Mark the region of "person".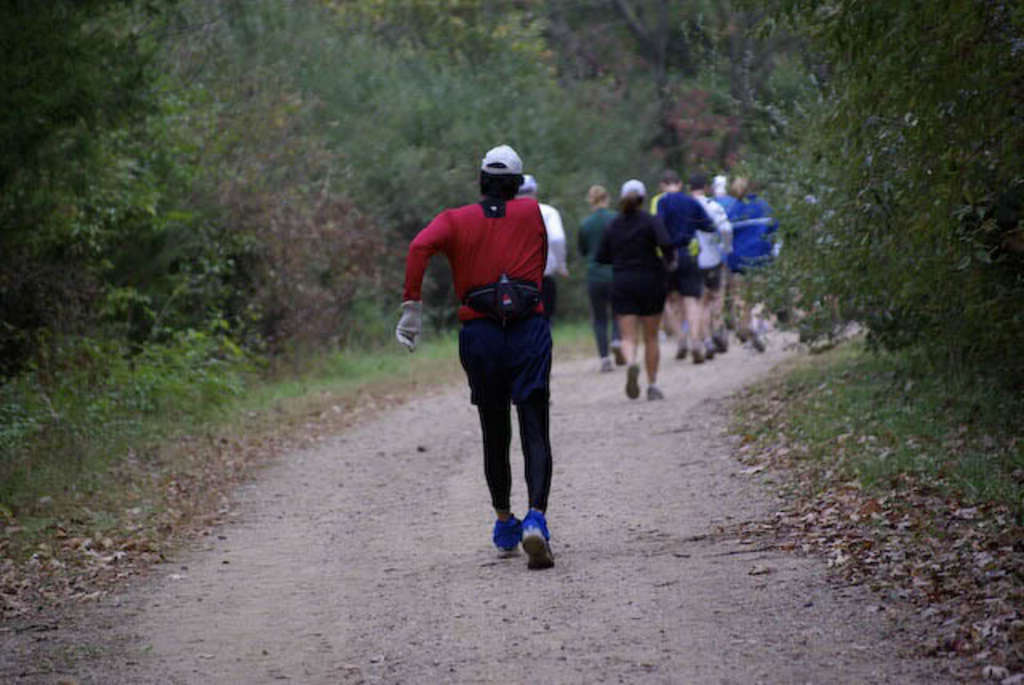
Region: Rect(574, 179, 618, 371).
